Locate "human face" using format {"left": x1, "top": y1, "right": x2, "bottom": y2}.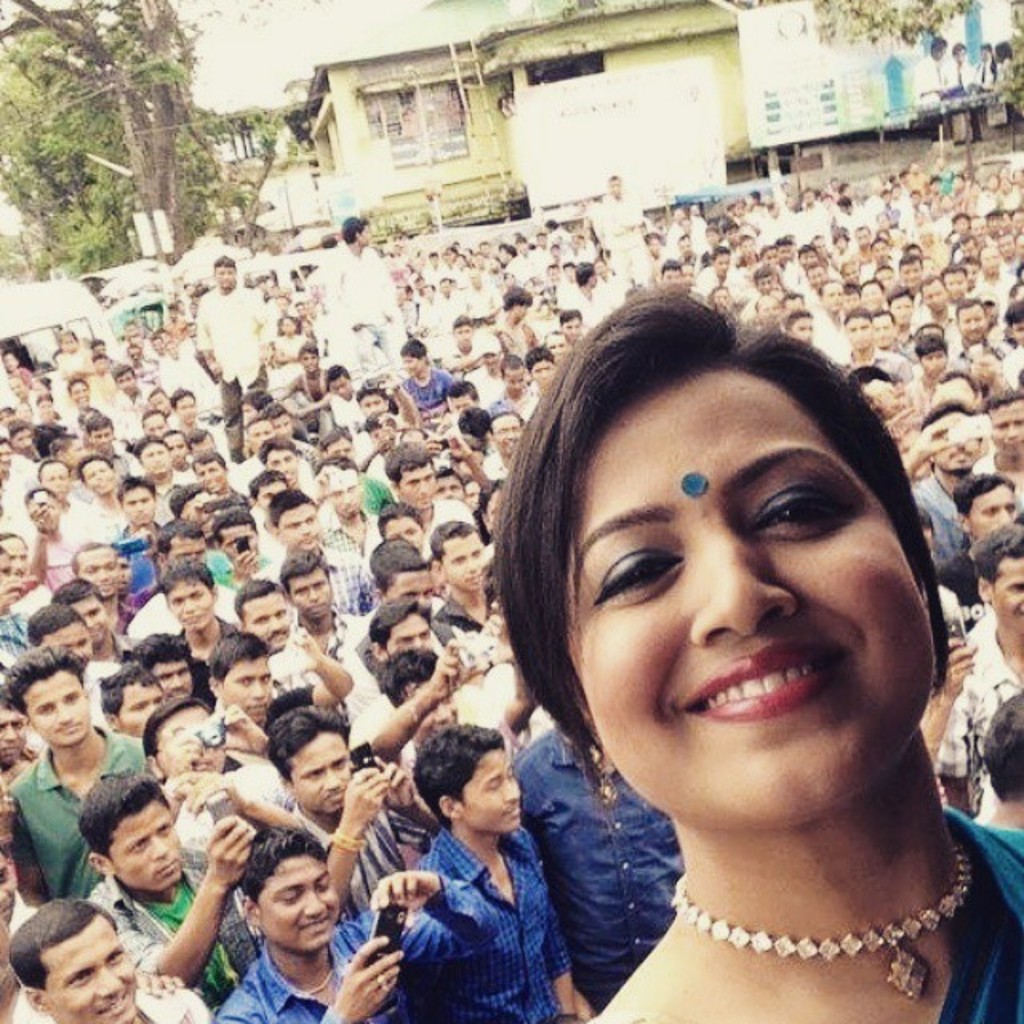
{"left": 72, "top": 597, "right": 110, "bottom": 642}.
